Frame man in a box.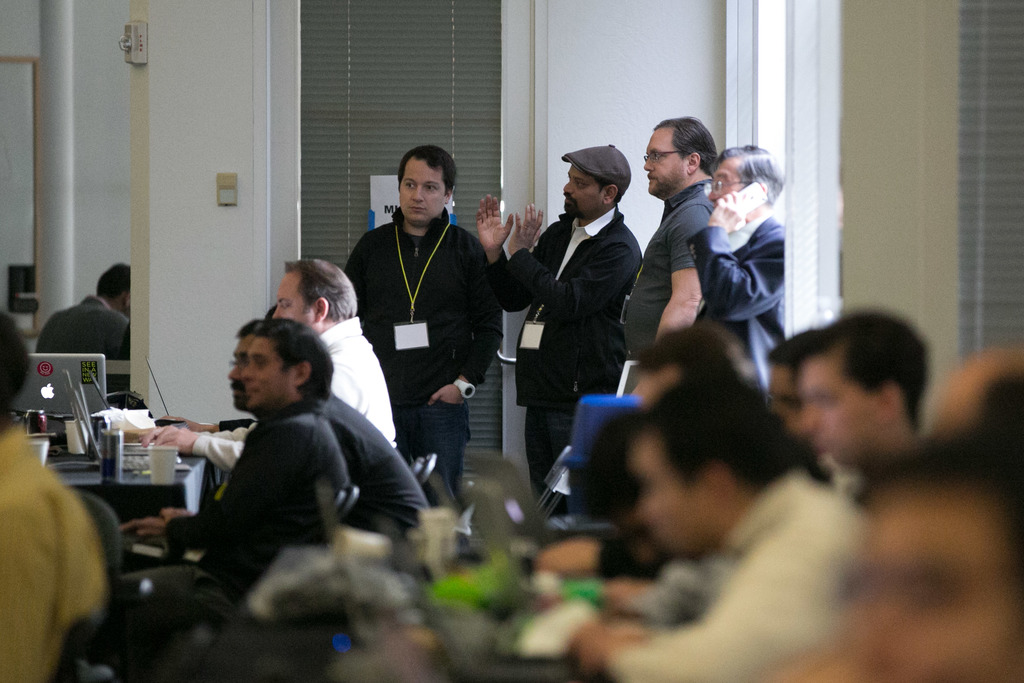
(left=113, top=318, right=337, bottom=600).
